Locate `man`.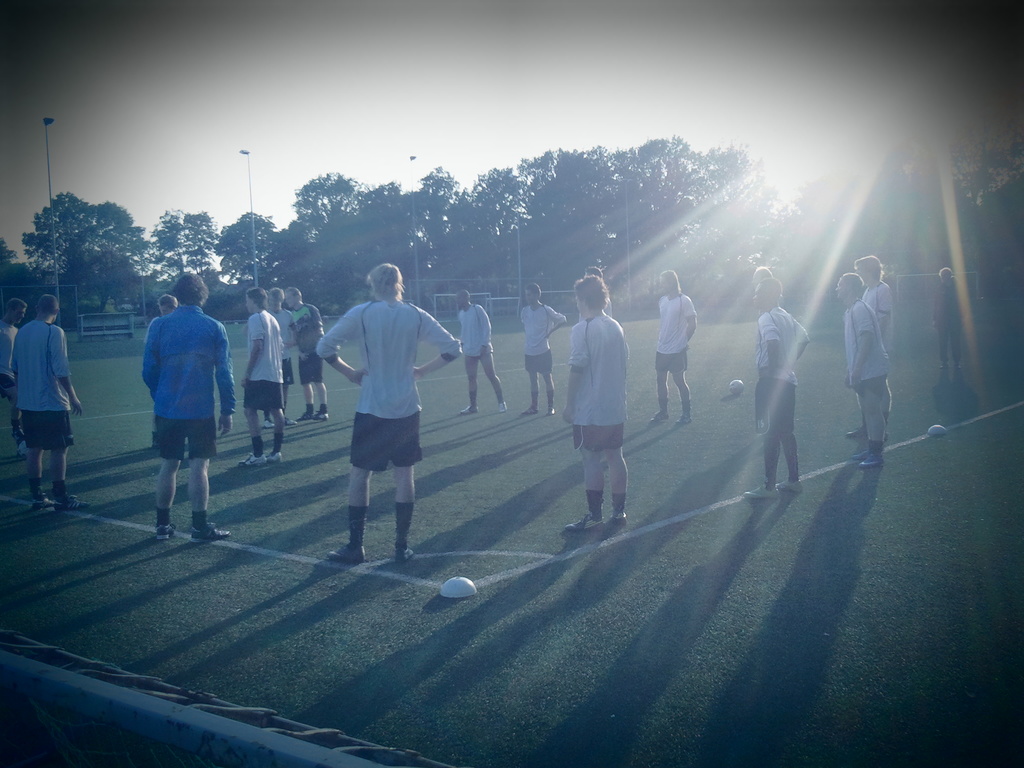
Bounding box: bbox=[828, 269, 890, 468].
